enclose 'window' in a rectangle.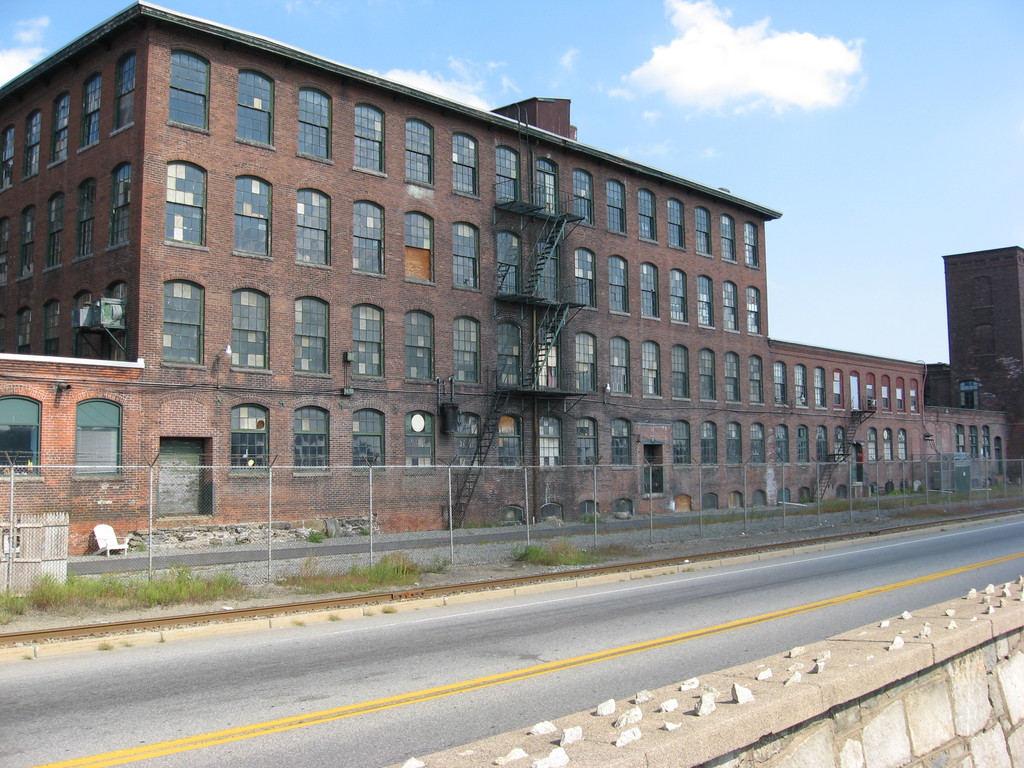
BBox(298, 90, 332, 159).
